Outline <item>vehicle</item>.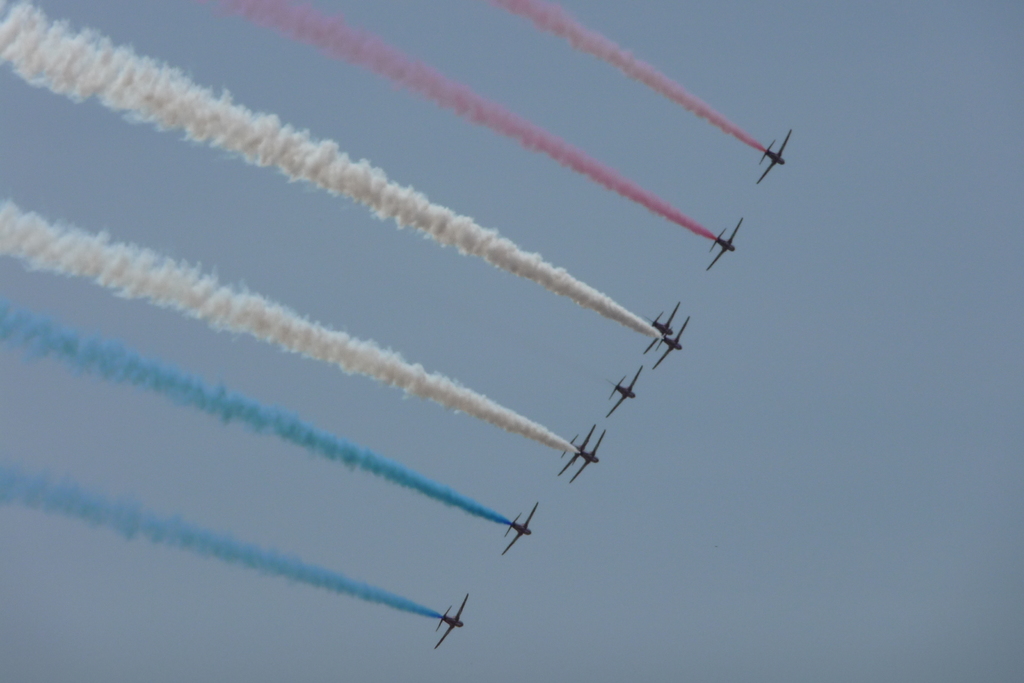
Outline: 633,306,687,377.
